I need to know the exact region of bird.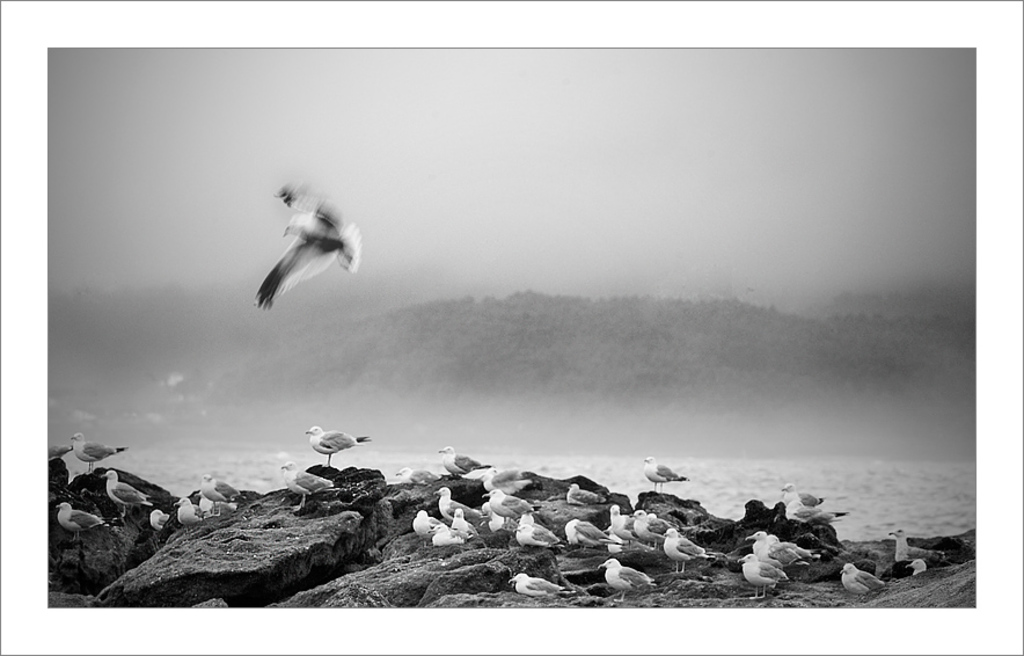
Region: <box>175,496,204,529</box>.
